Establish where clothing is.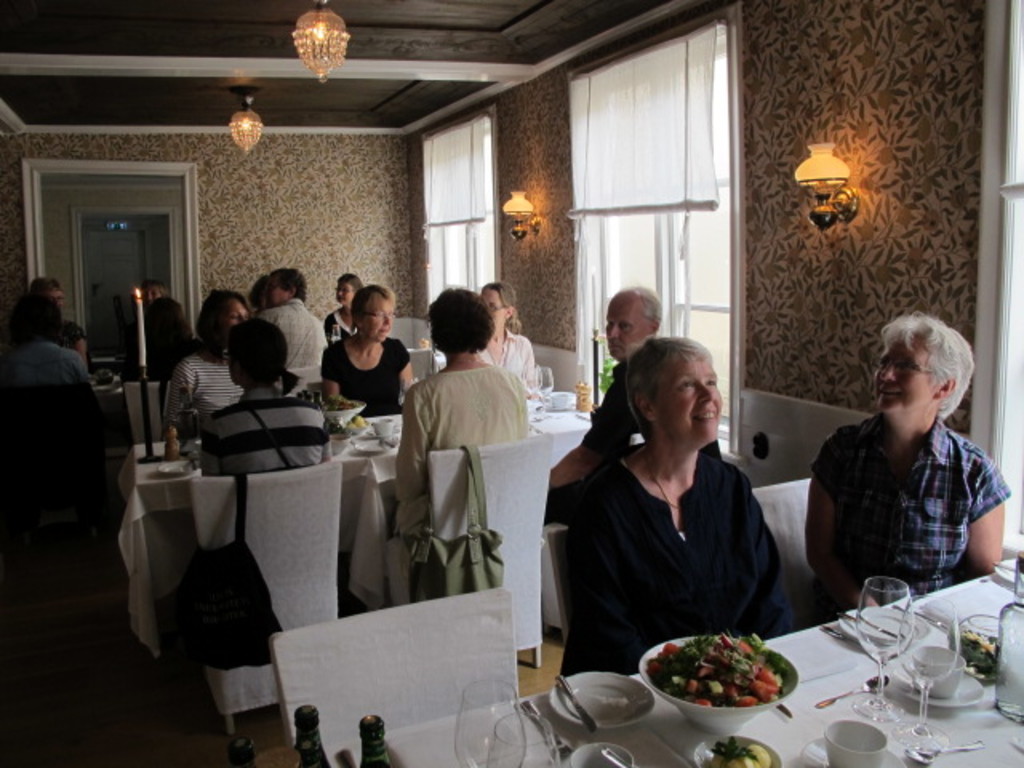
Established at bbox=[395, 362, 525, 587].
